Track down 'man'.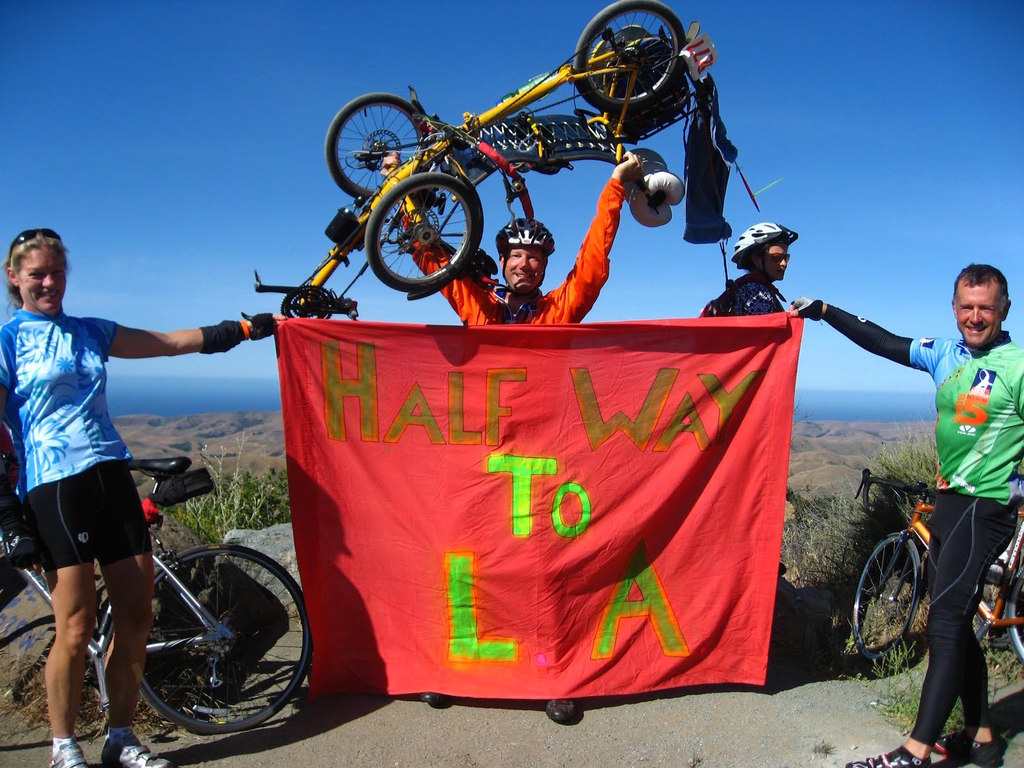
Tracked to locate(372, 145, 654, 729).
